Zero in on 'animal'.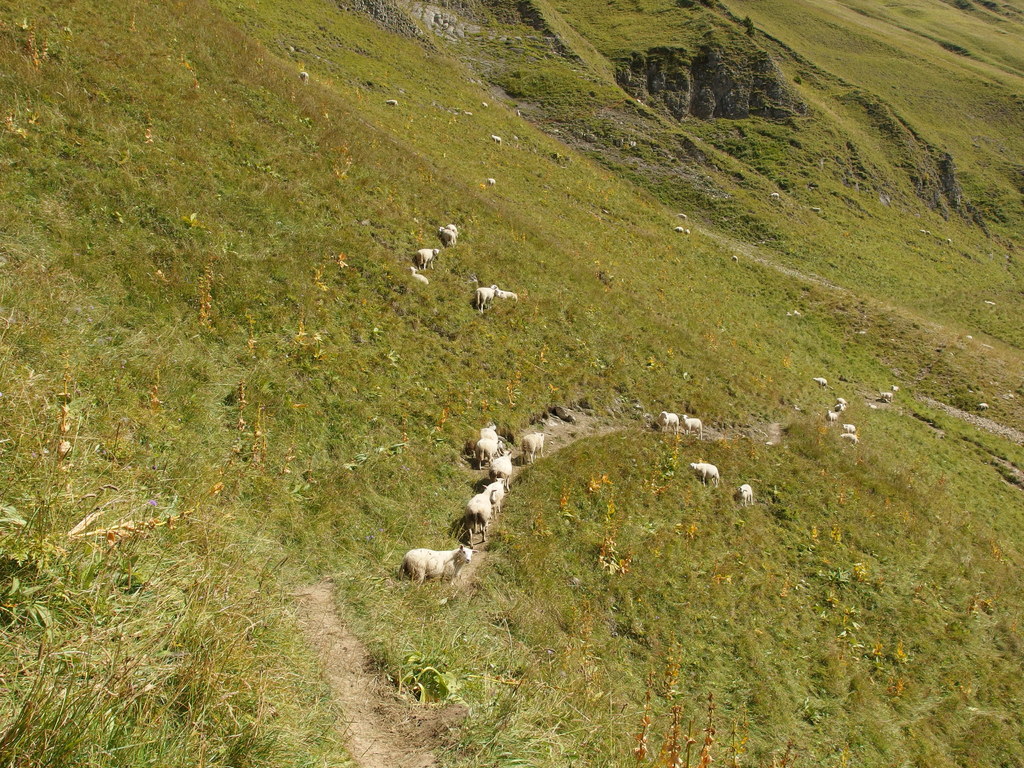
Zeroed in: region(827, 411, 838, 424).
